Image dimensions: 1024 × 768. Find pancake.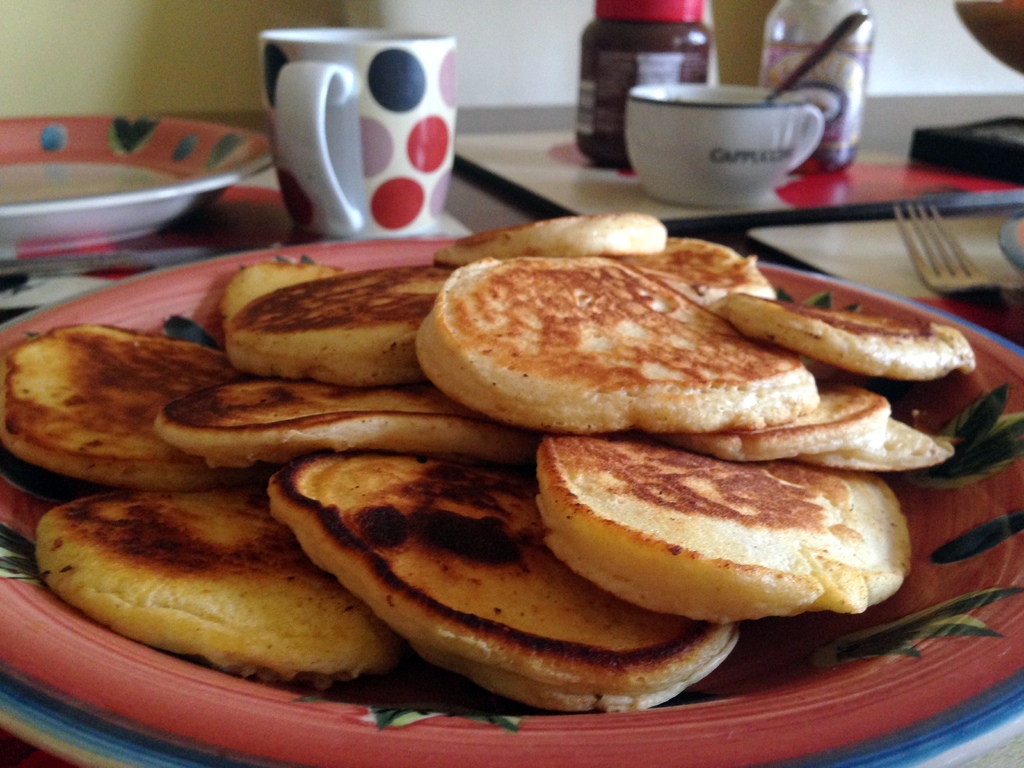
(x1=0, y1=316, x2=245, y2=499).
